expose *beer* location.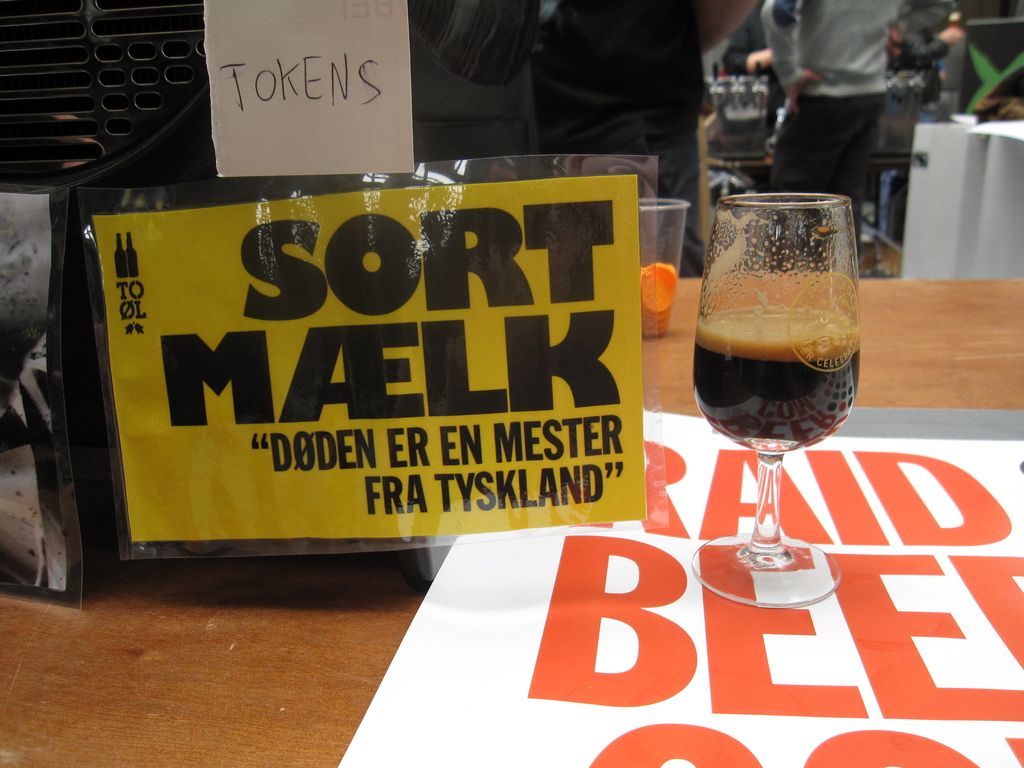
Exposed at bbox(684, 189, 876, 623).
